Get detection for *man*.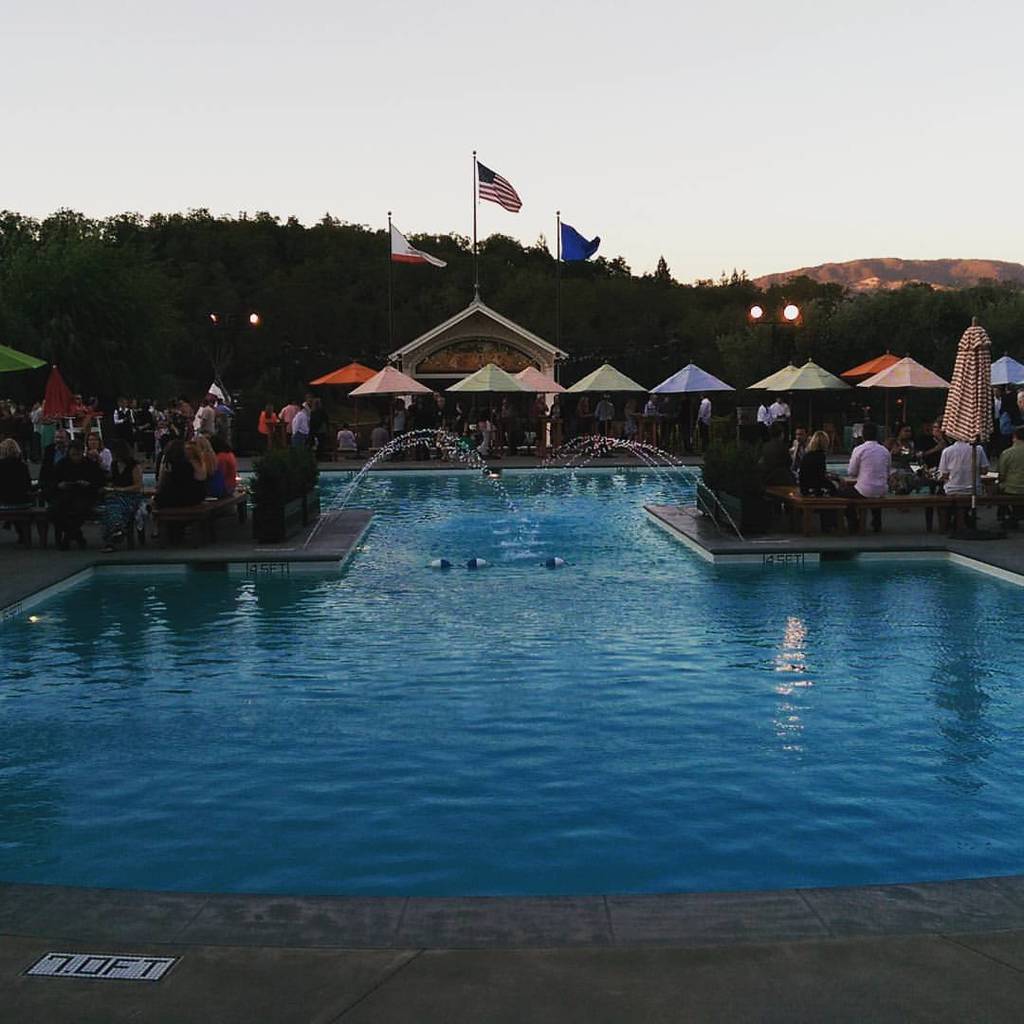
Detection: 849/420/892/535.
